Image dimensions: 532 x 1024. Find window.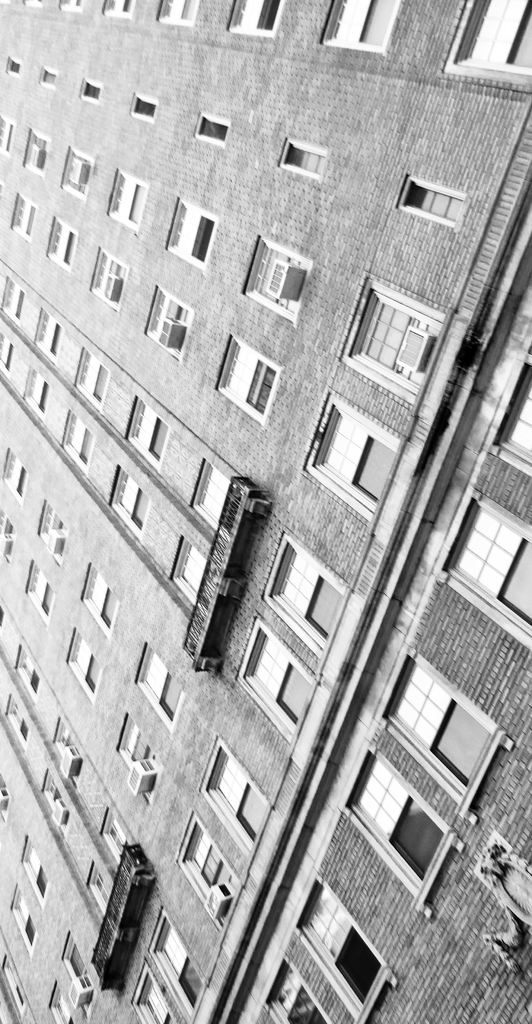
x1=259, y1=967, x2=329, y2=1023.
